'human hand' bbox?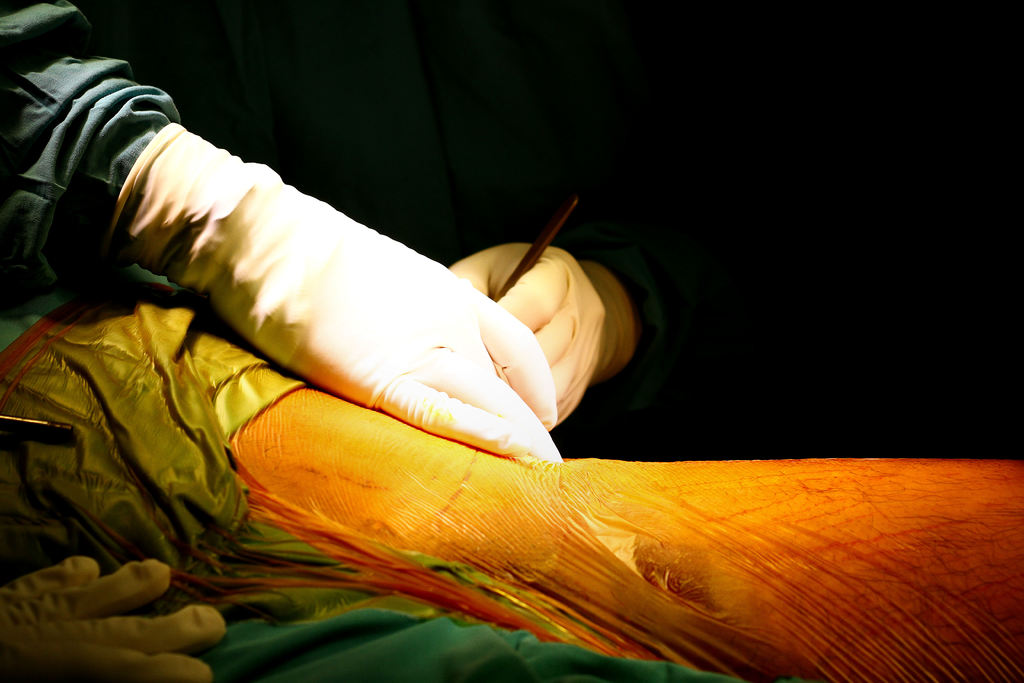
474 233 625 425
